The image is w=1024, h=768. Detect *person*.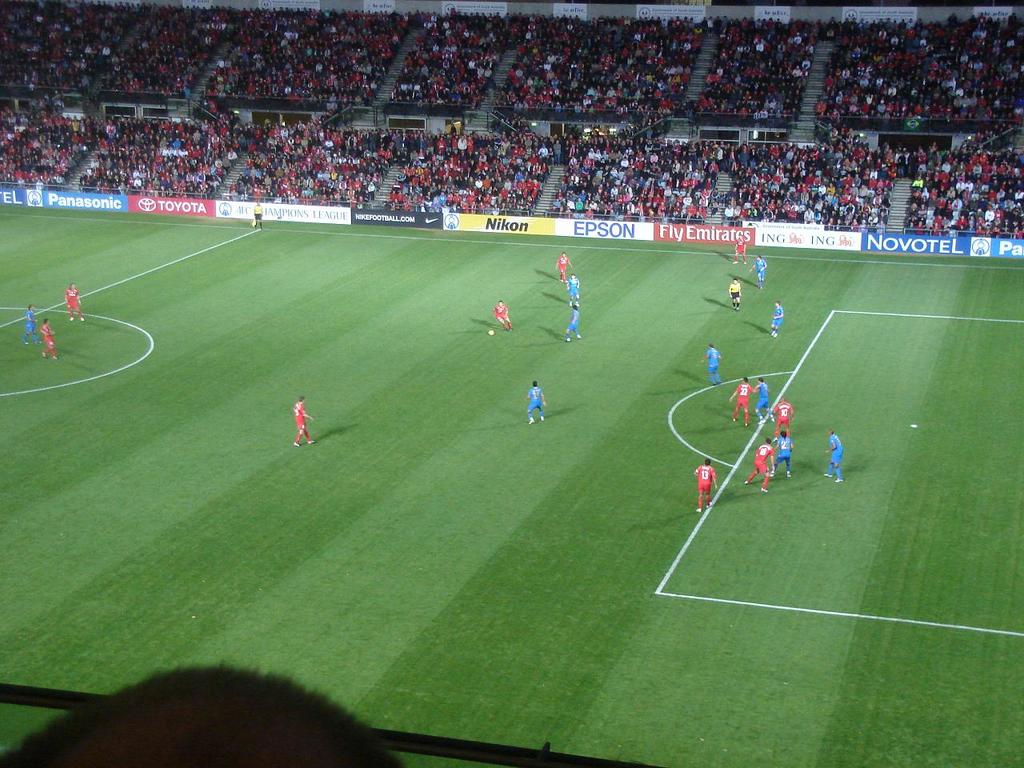
Detection: x1=769, y1=297, x2=783, y2=337.
